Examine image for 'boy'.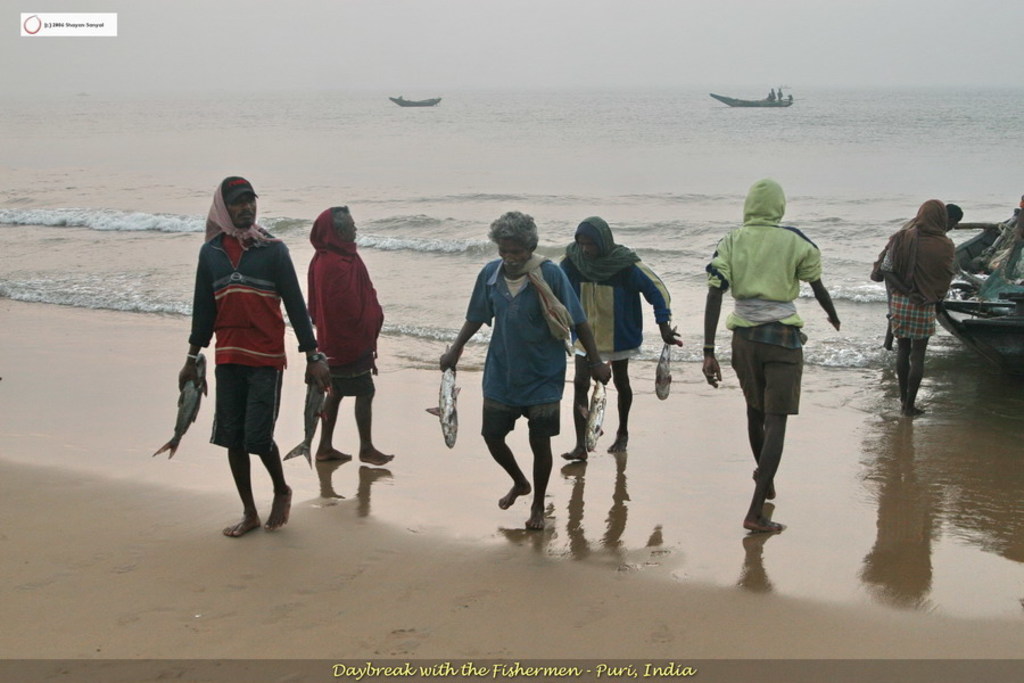
Examination result: x1=303 y1=194 x2=405 y2=470.
